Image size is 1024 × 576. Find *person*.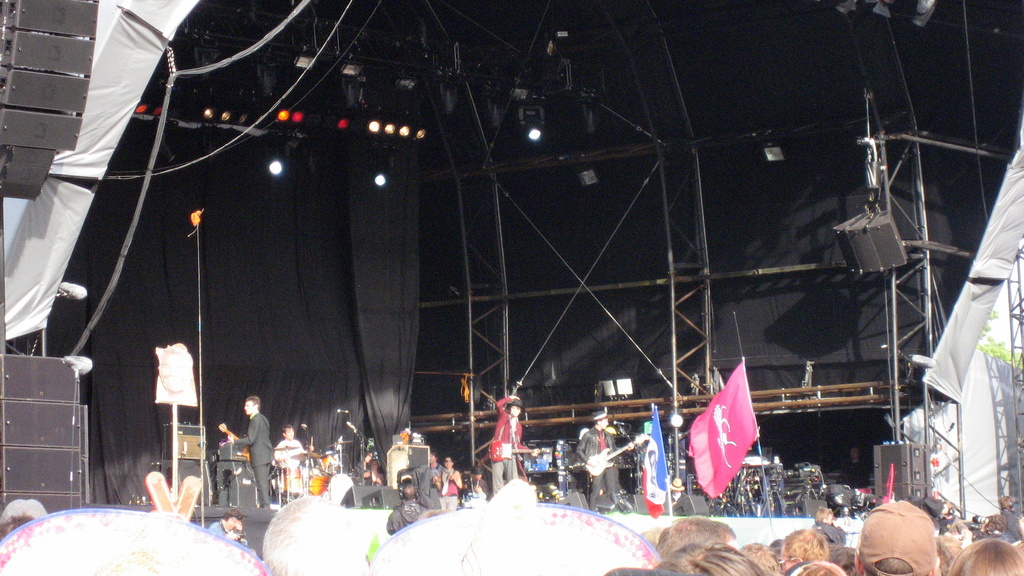
BBox(433, 456, 461, 515).
